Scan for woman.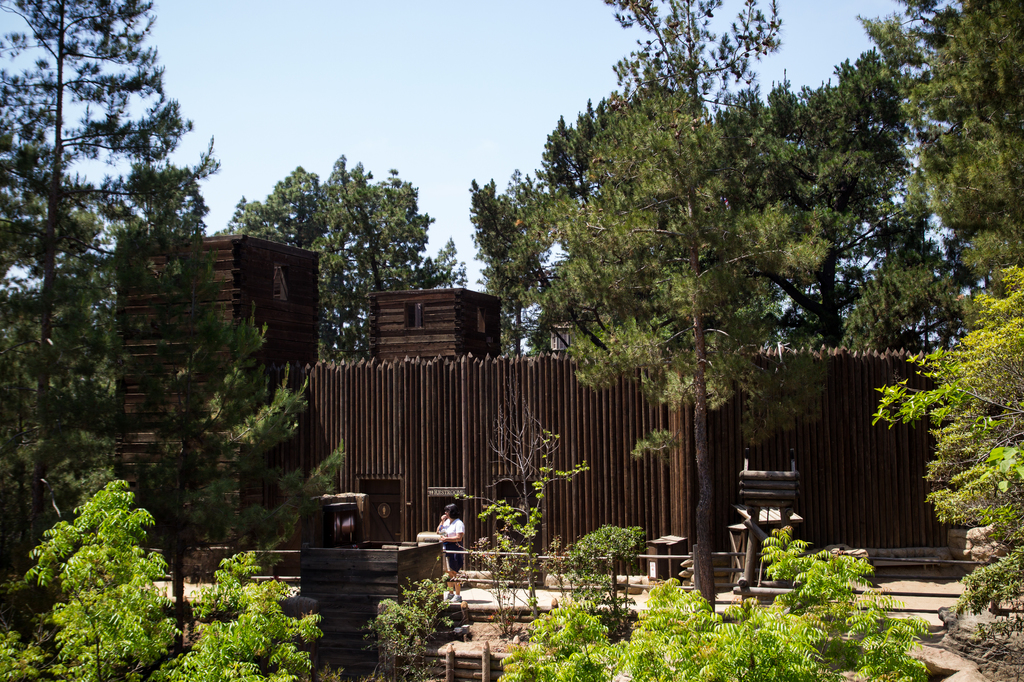
Scan result: x1=435 y1=500 x2=467 y2=603.
